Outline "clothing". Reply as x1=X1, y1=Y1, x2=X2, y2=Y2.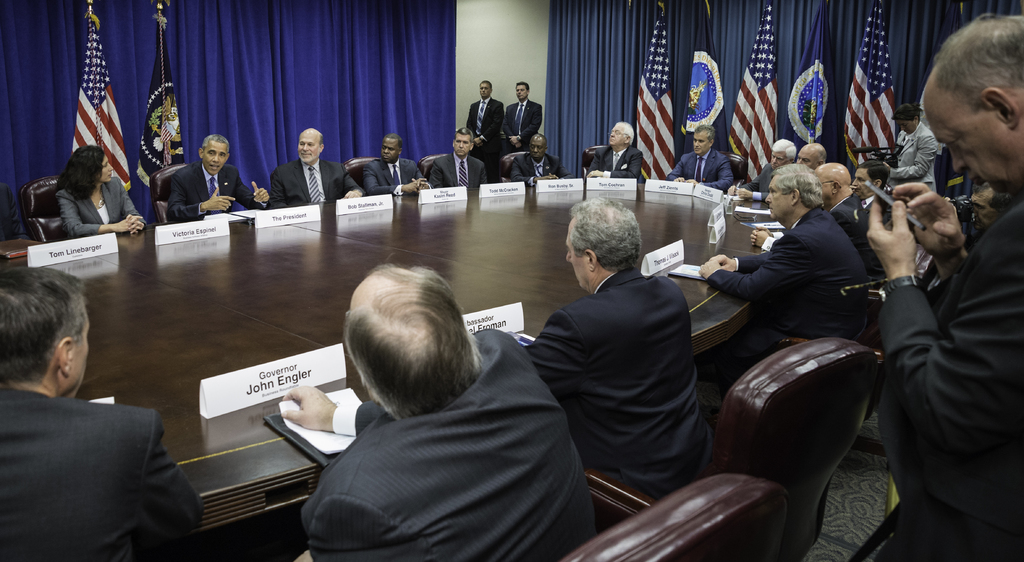
x1=509, y1=150, x2=573, y2=186.
